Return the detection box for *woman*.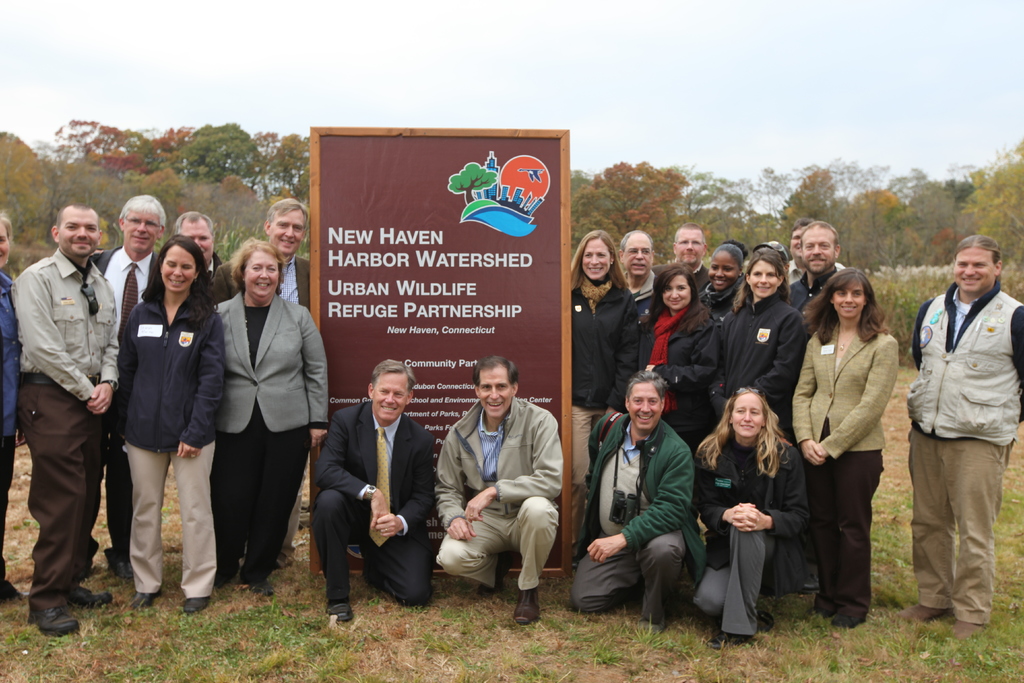
{"x1": 719, "y1": 252, "x2": 806, "y2": 445}.
